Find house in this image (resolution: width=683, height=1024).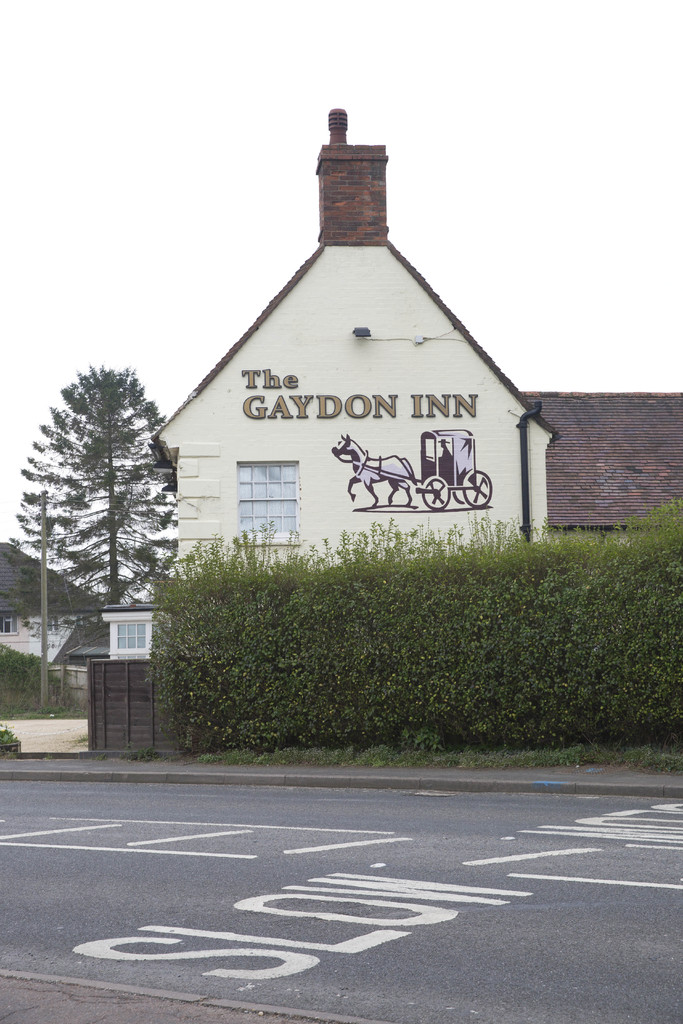
150,104,682,579.
